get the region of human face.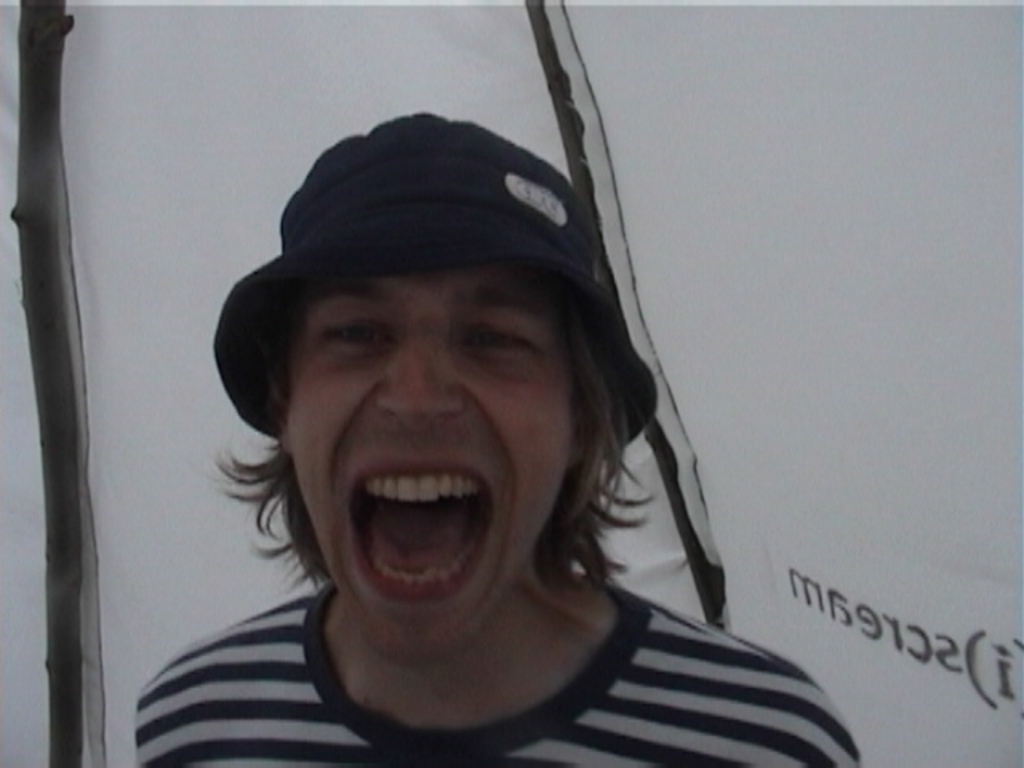
277 261 582 667.
